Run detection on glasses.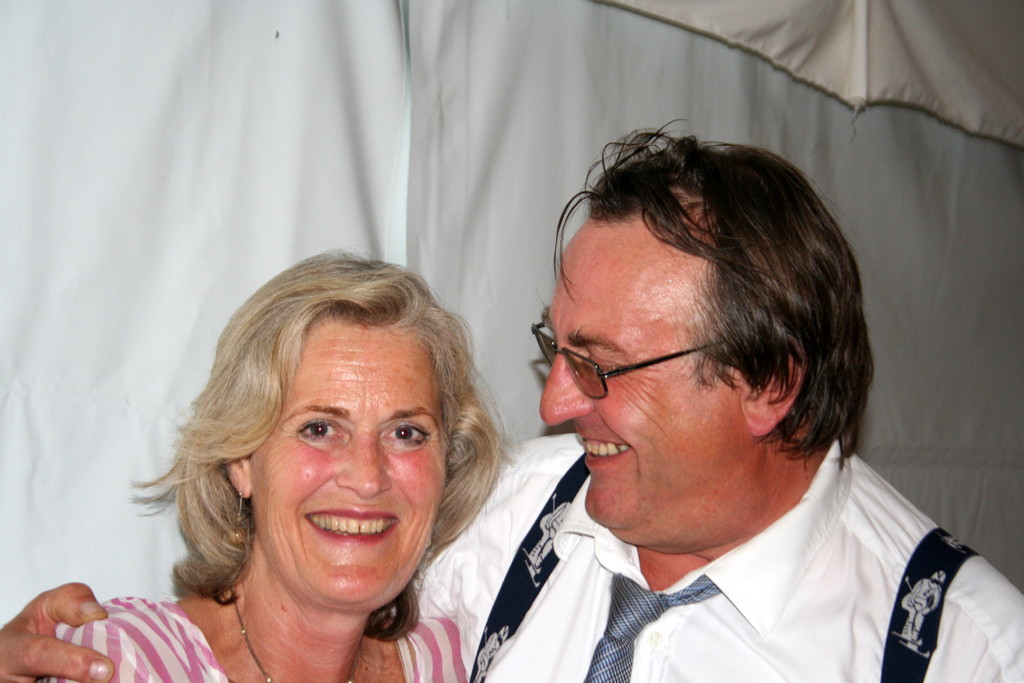
Result: bbox=[527, 331, 775, 416].
